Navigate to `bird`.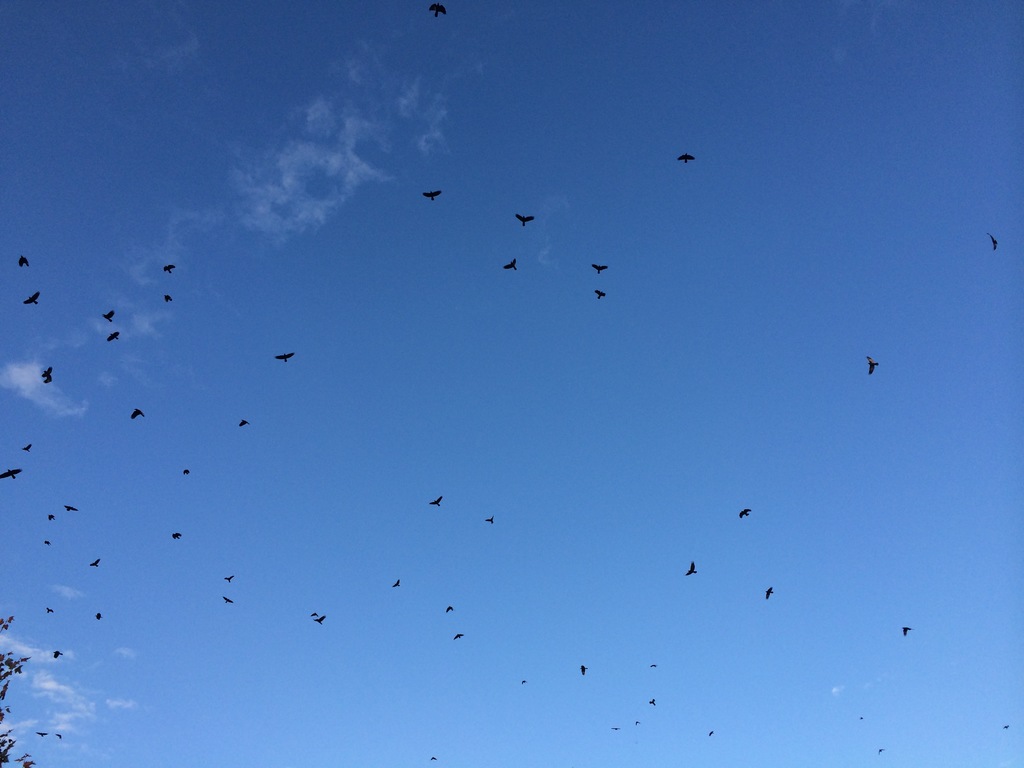
Navigation target: pyautogui.locateOnScreen(863, 353, 881, 381).
